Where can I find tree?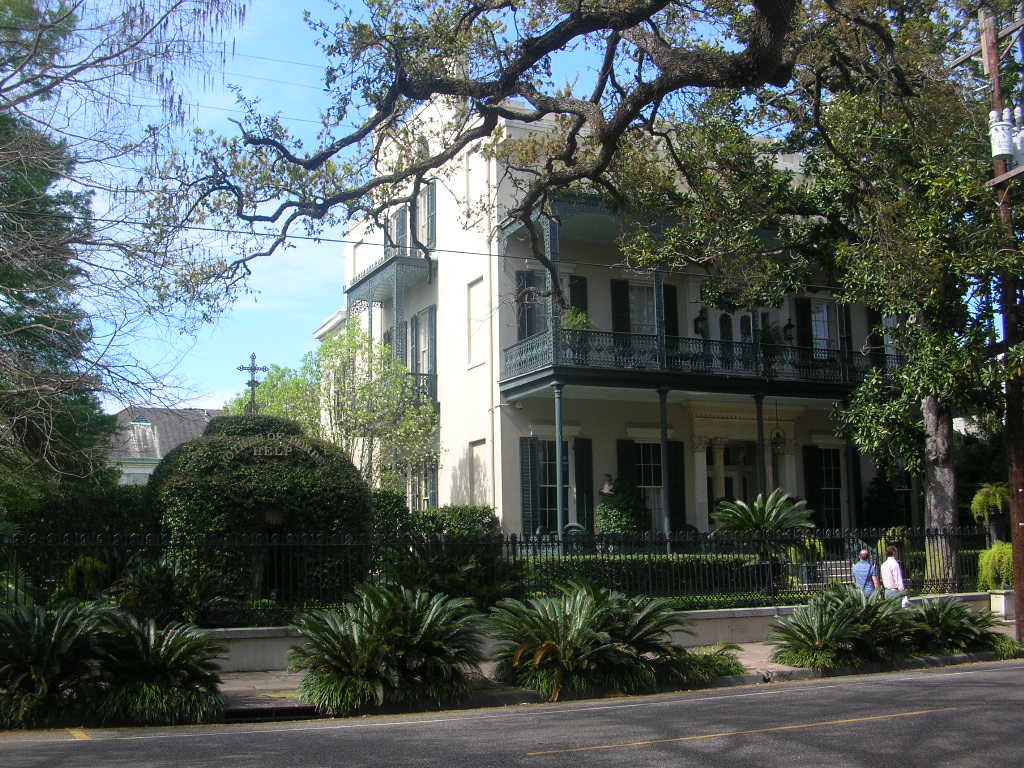
You can find it at {"x1": 0, "y1": 113, "x2": 124, "y2": 511}.
